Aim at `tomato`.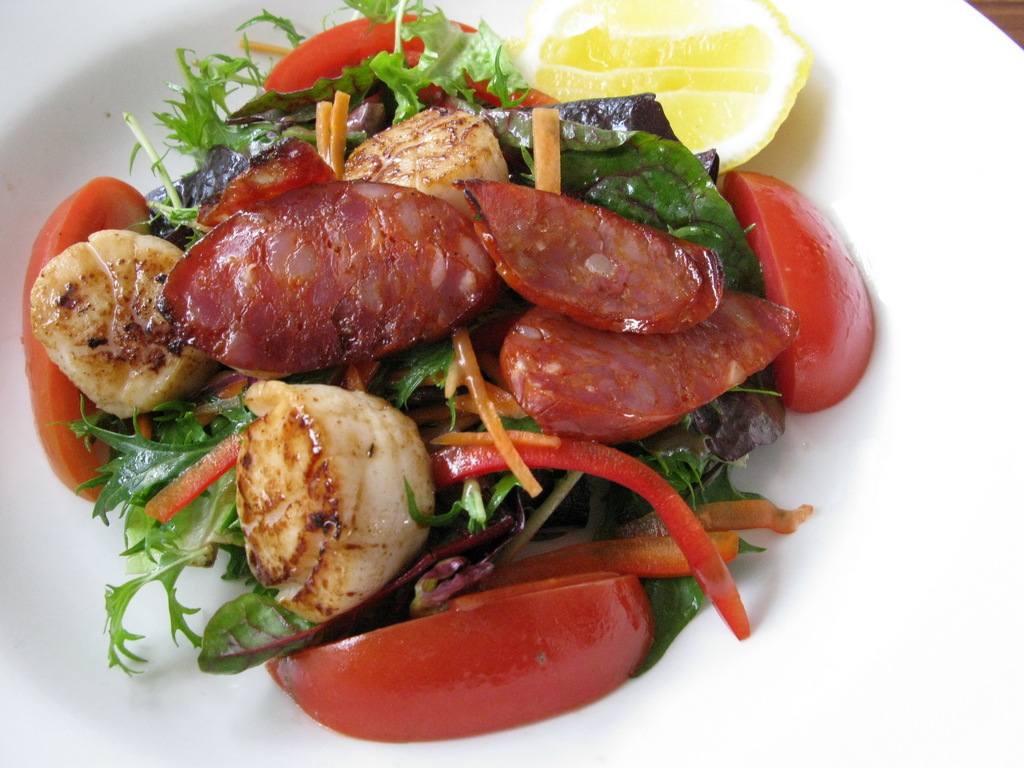
Aimed at bbox(671, 165, 880, 435).
